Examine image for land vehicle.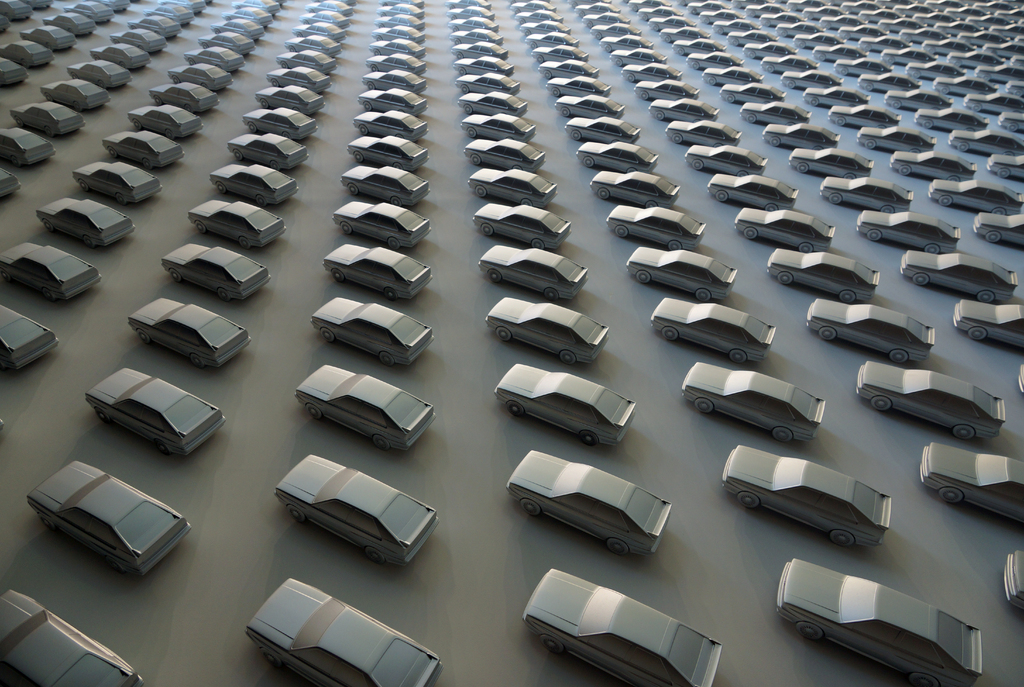
Examination result: bbox=(161, 241, 270, 304).
